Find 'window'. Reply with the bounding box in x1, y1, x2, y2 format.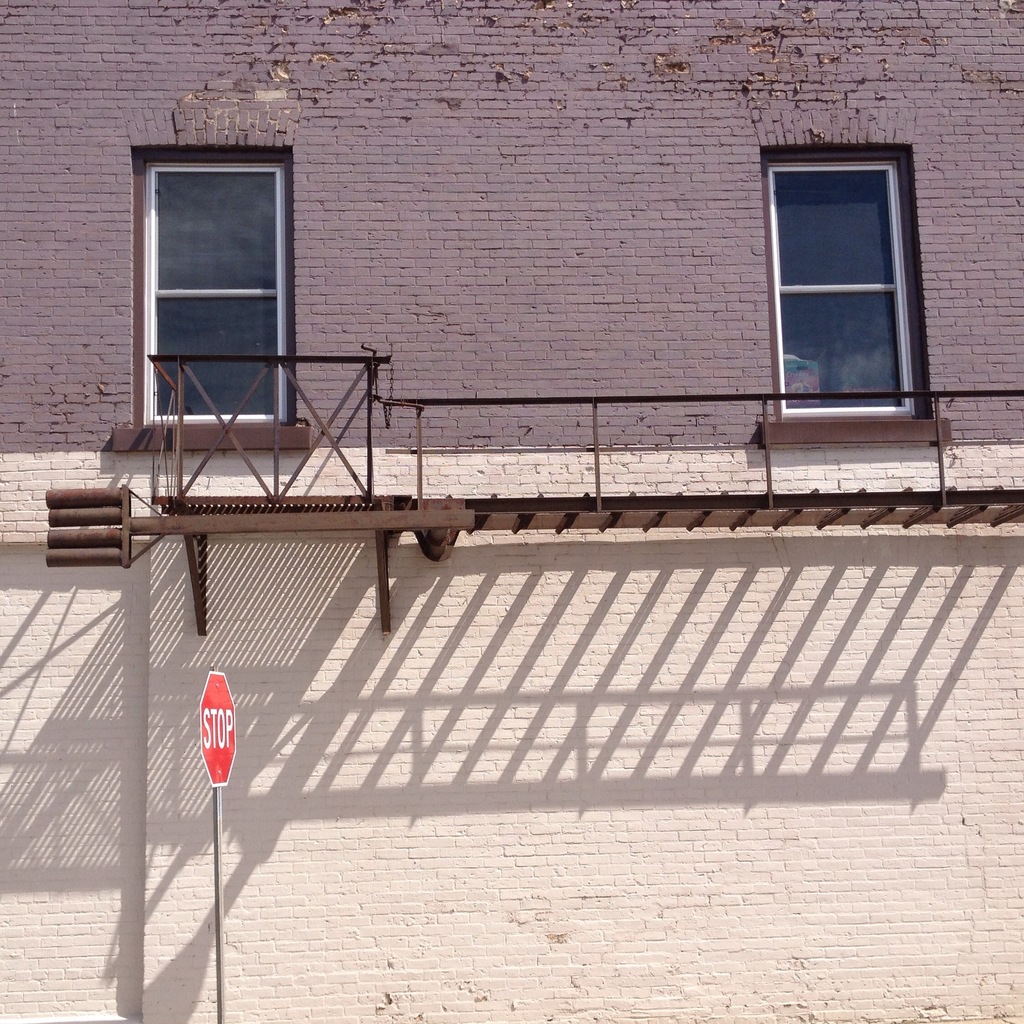
764, 121, 939, 427.
